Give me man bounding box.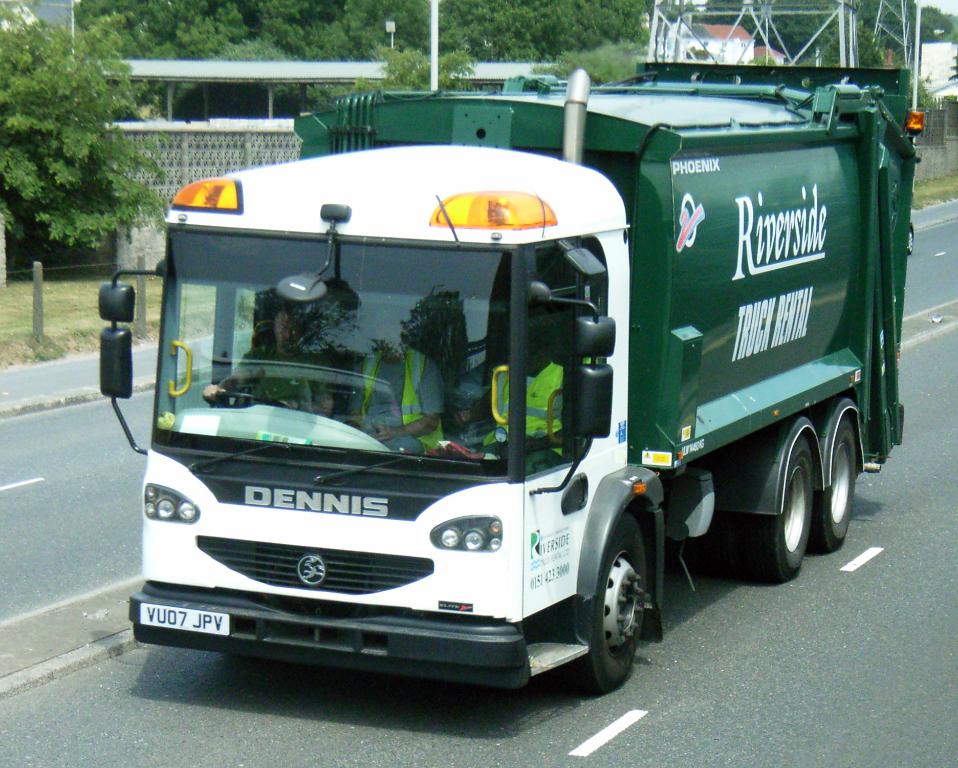
{"x1": 200, "y1": 309, "x2": 339, "y2": 421}.
